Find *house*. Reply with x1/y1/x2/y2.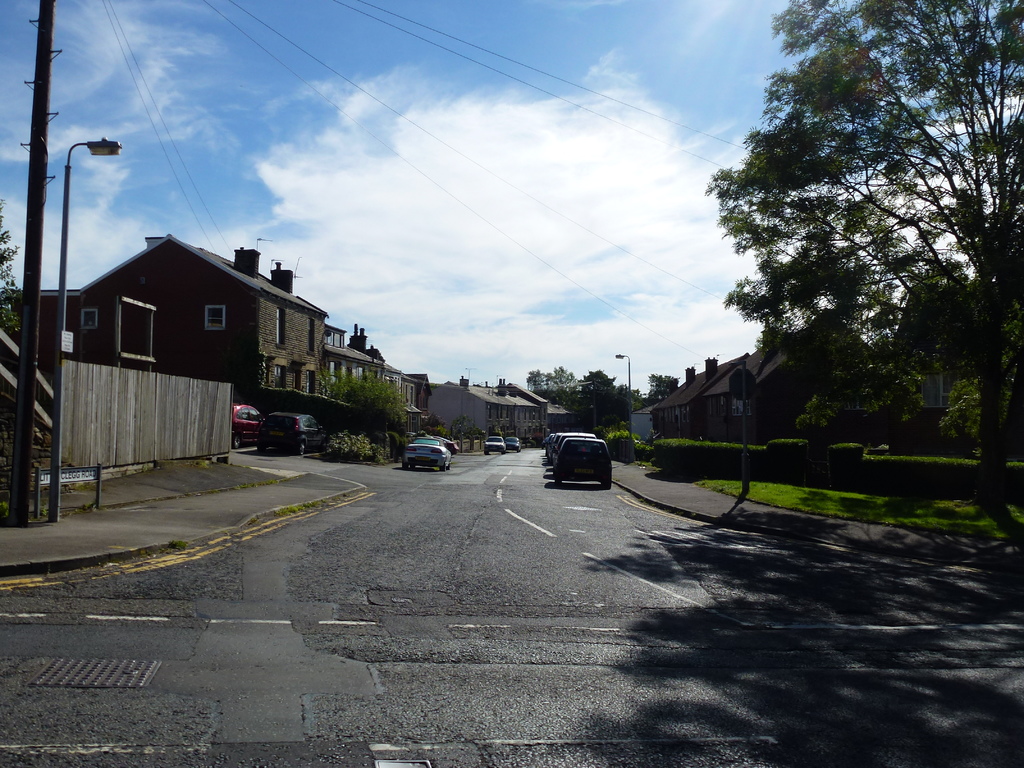
328/316/433/439.
